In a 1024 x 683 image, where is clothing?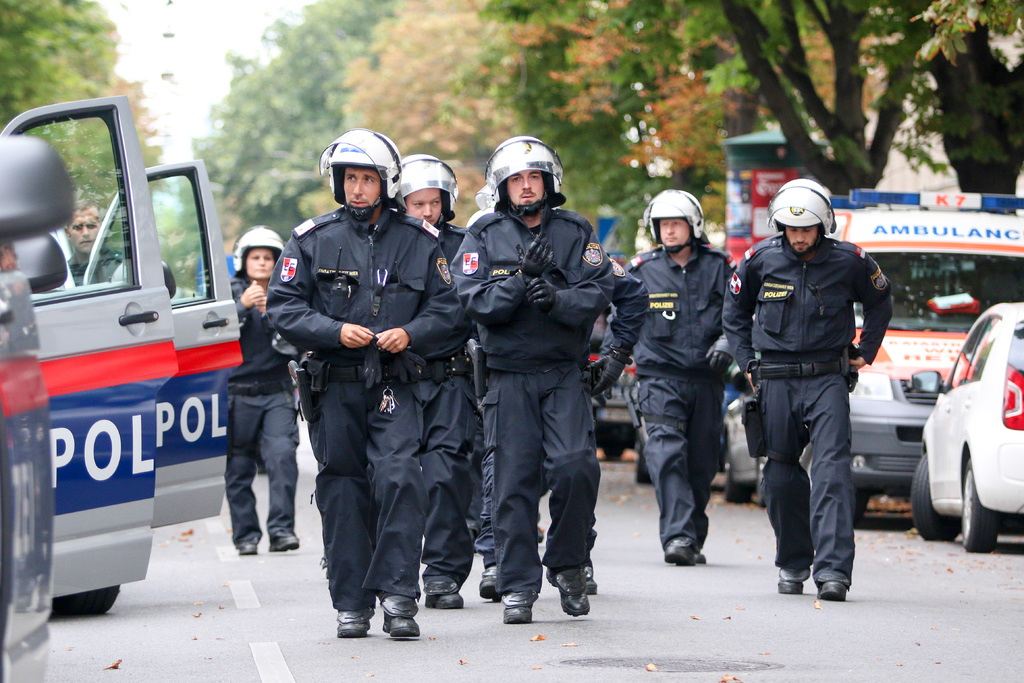
225/265/303/548.
